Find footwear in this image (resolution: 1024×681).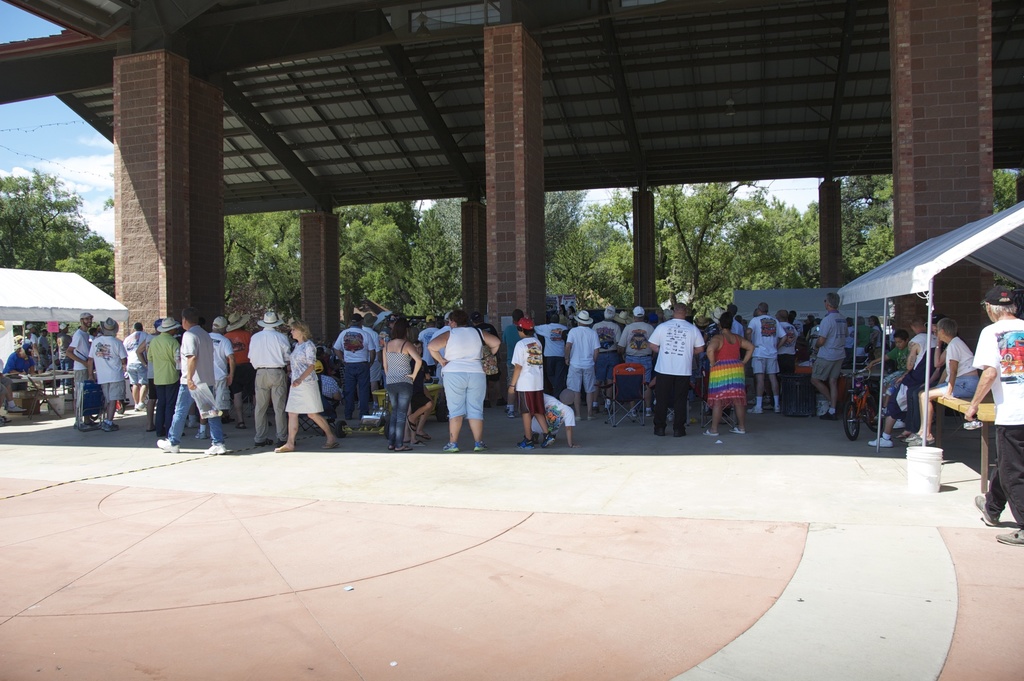
<bbox>537, 432, 556, 447</bbox>.
